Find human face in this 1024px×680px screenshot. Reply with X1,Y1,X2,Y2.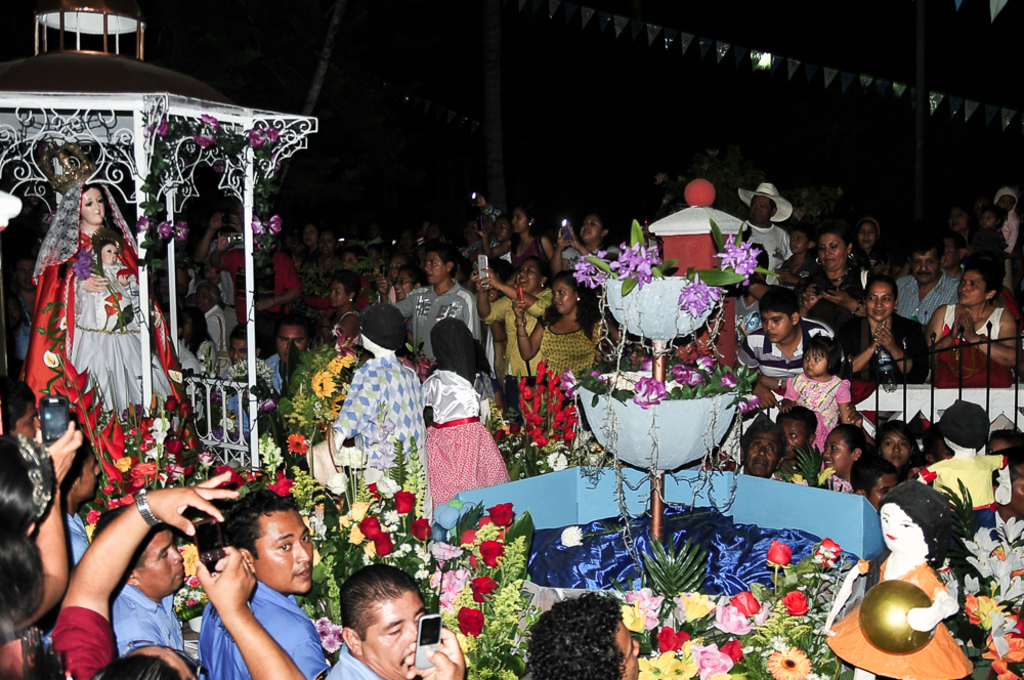
955,268,994,310.
